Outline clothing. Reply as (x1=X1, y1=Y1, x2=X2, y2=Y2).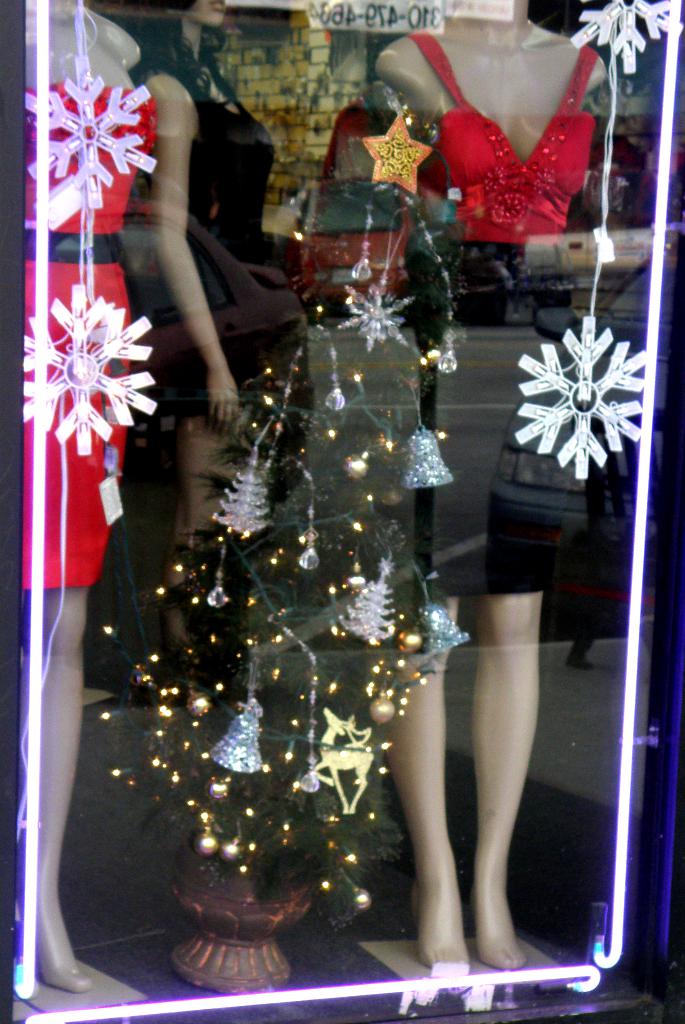
(x1=142, y1=49, x2=282, y2=557).
